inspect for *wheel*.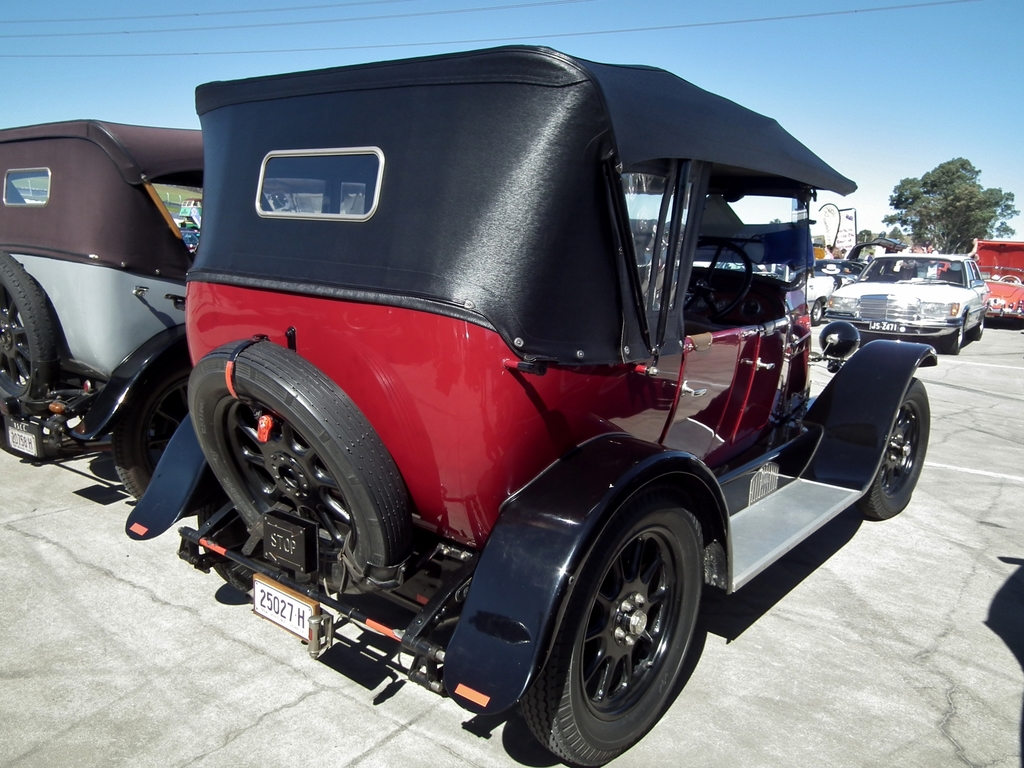
Inspection: 112,343,204,506.
